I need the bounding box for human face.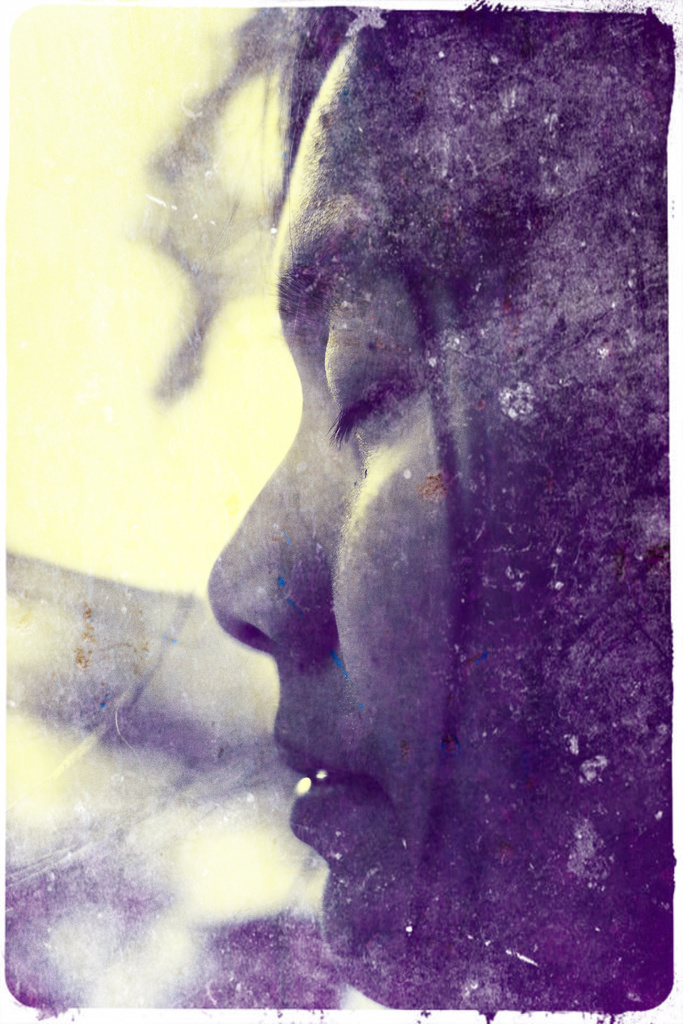
Here it is: {"left": 205, "top": 10, "right": 673, "bottom": 1007}.
